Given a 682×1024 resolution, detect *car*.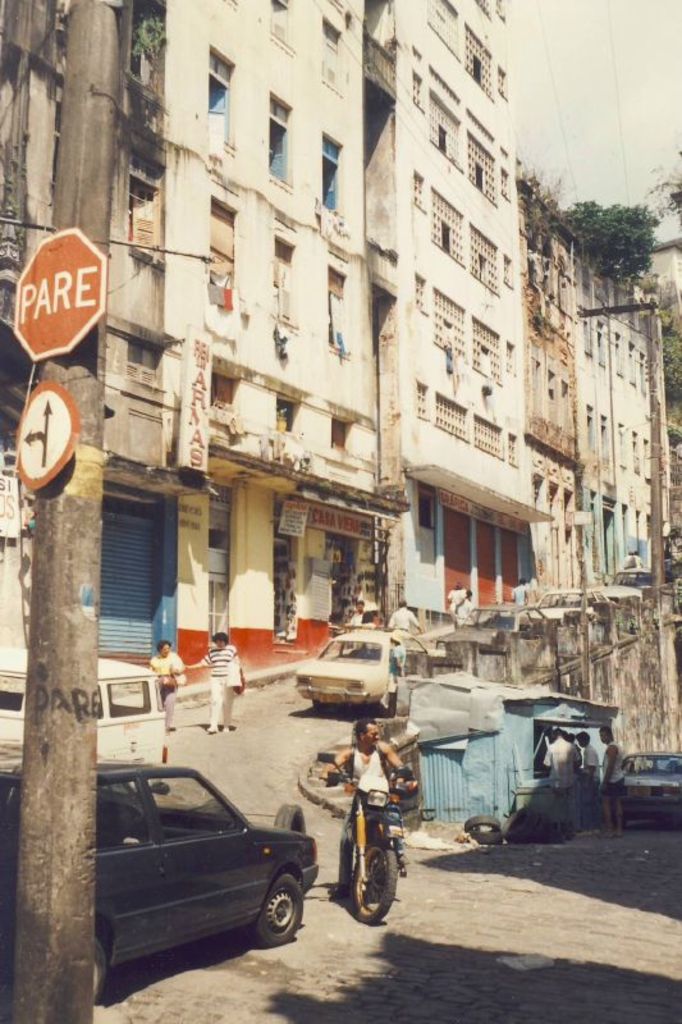
0,762,320,947.
